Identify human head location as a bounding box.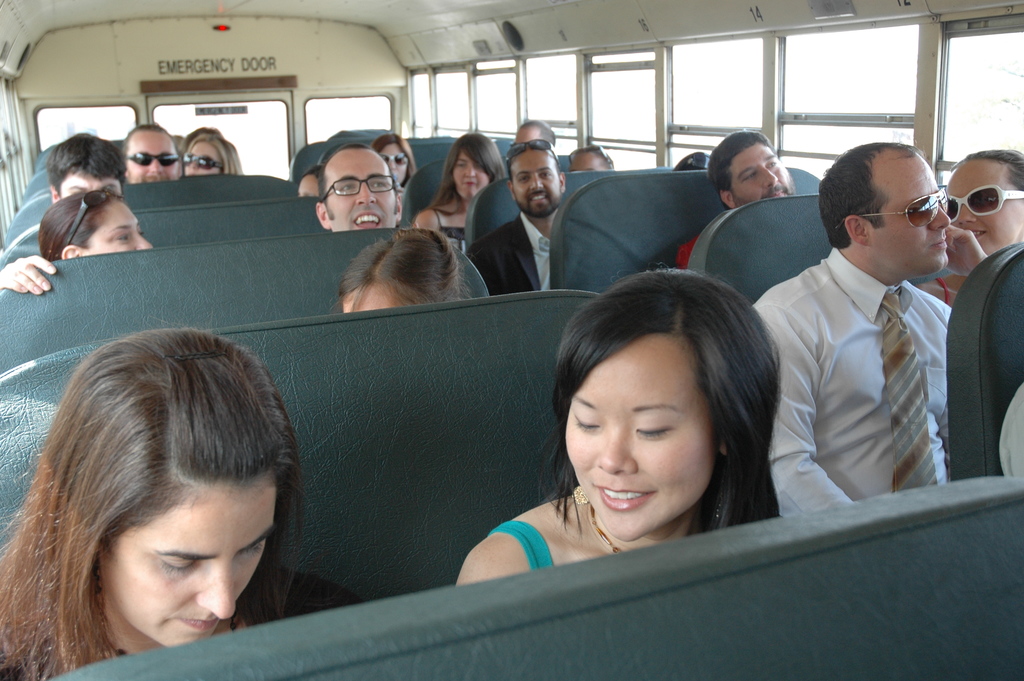
317,143,405,235.
